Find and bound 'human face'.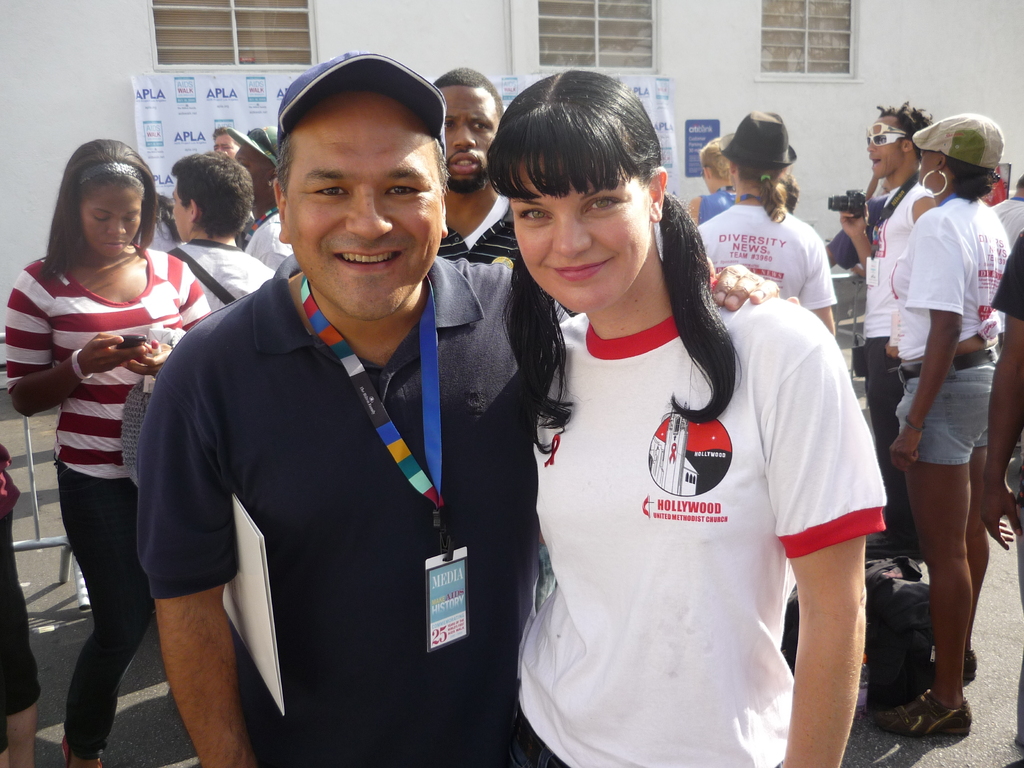
Bound: bbox(285, 91, 440, 324).
